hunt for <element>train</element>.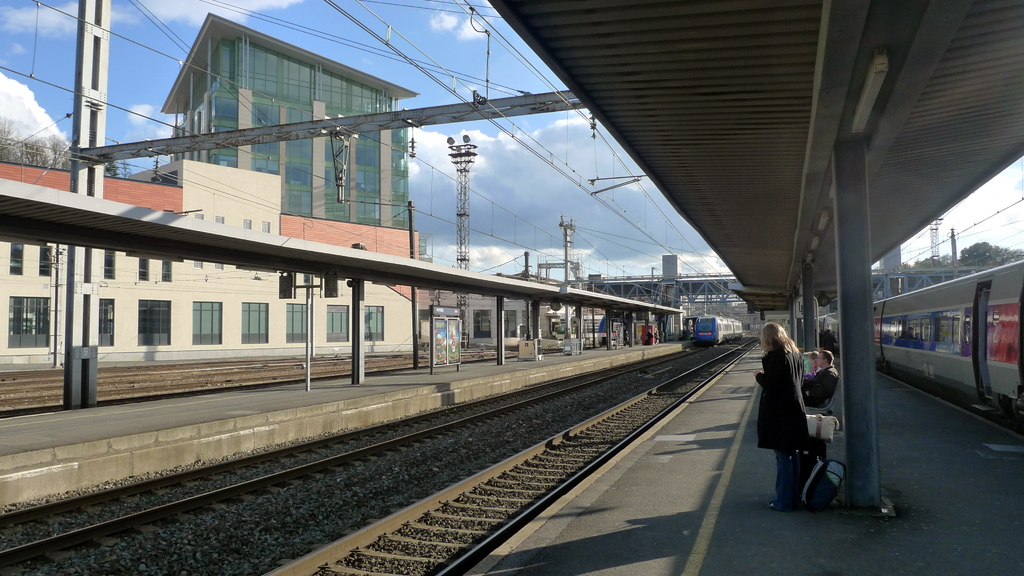
Hunted down at region(684, 310, 749, 347).
